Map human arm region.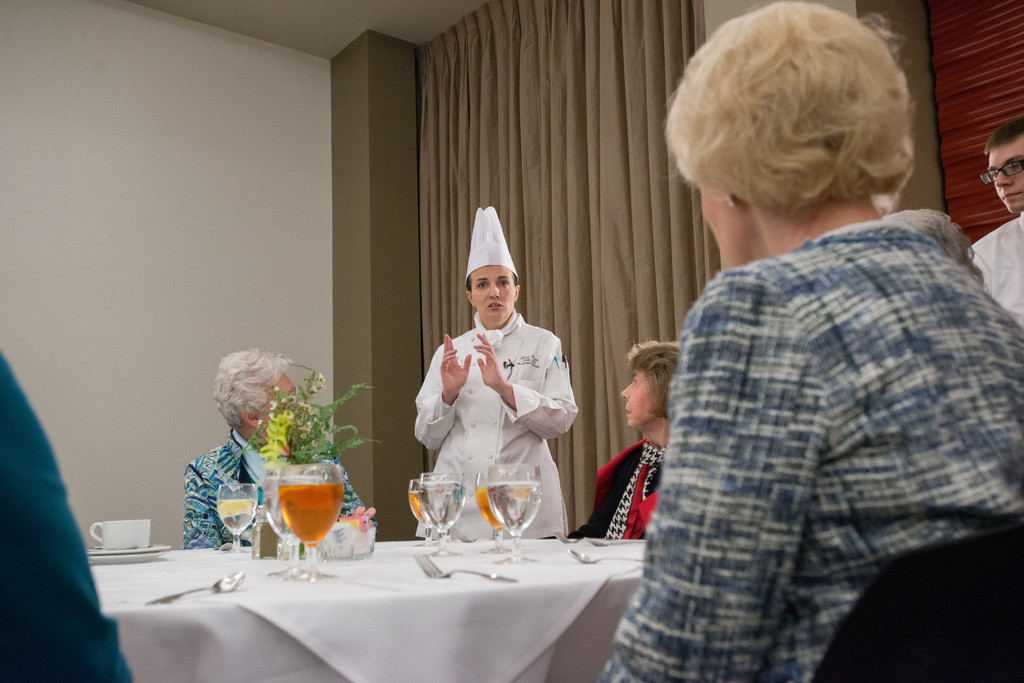
Mapped to {"x1": 415, "y1": 333, "x2": 470, "y2": 452}.
